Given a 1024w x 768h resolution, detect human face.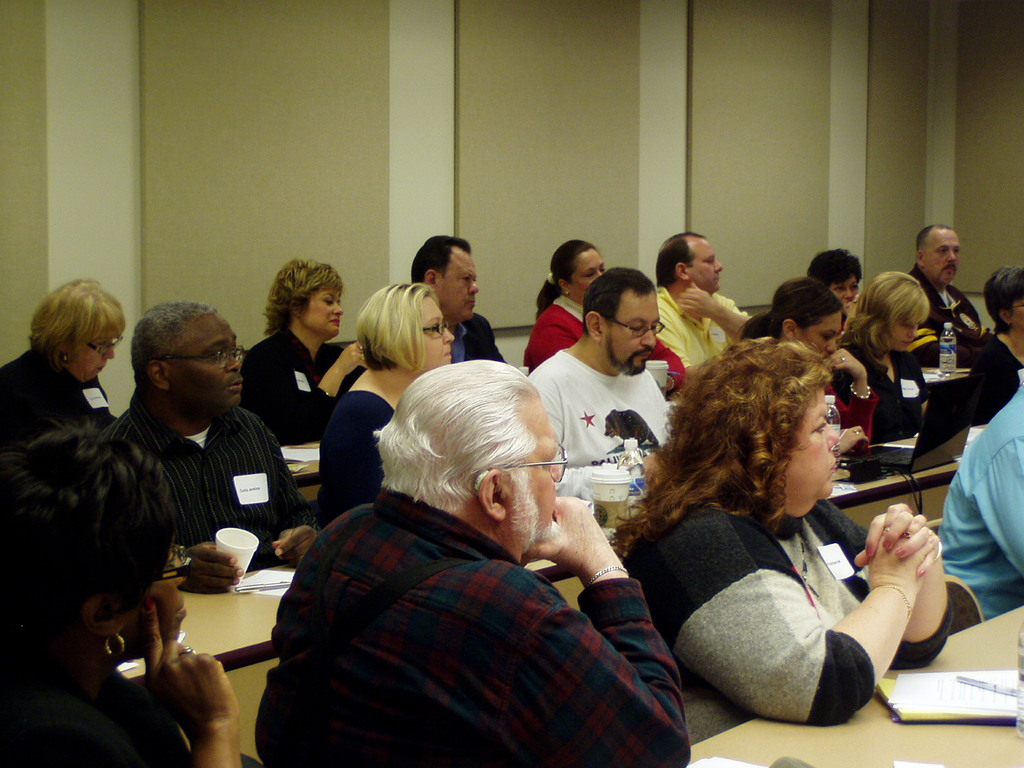
l=791, t=316, r=840, b=358.
